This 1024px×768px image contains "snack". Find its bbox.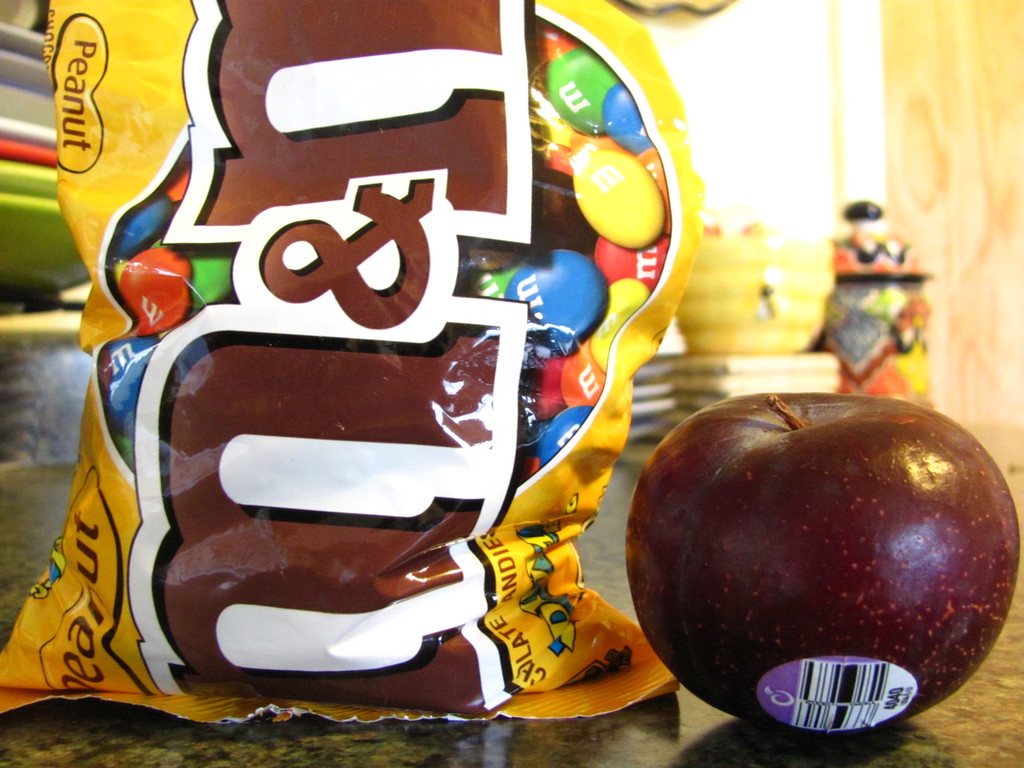
x1=618 y1=390 x2=1010 y2=734.
